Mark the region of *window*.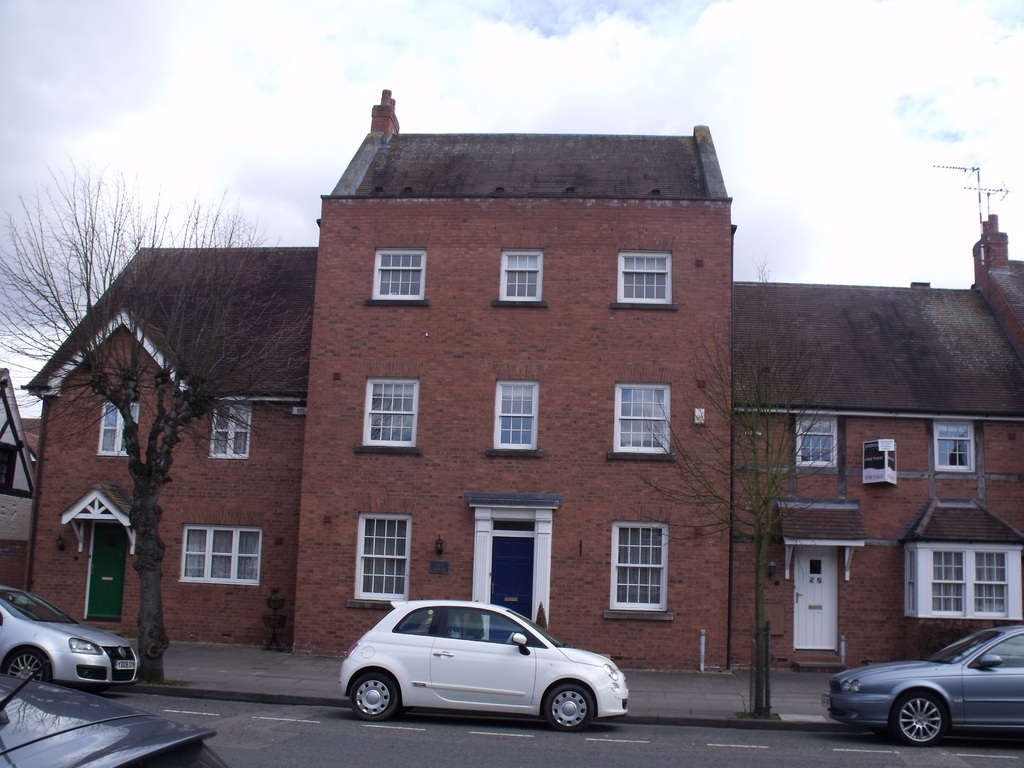
Region: <box>209,403,251,460</box>.
